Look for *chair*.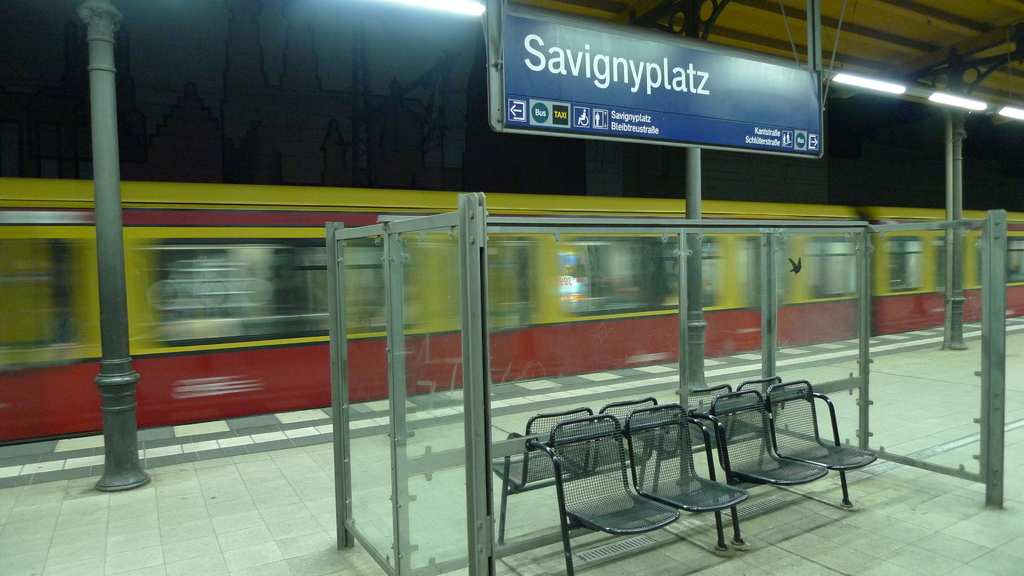
Found: {"left": 624, "top": 403, "right": 751, "bottom": 552}.
